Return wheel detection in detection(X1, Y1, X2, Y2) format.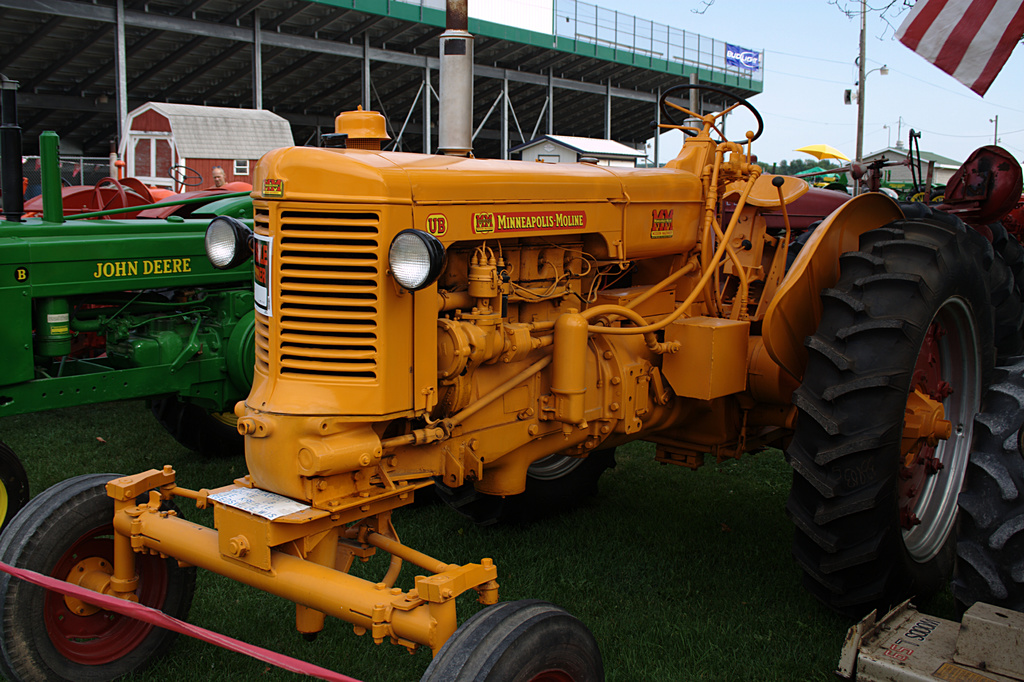
detection(0, 439, 25, 528).
